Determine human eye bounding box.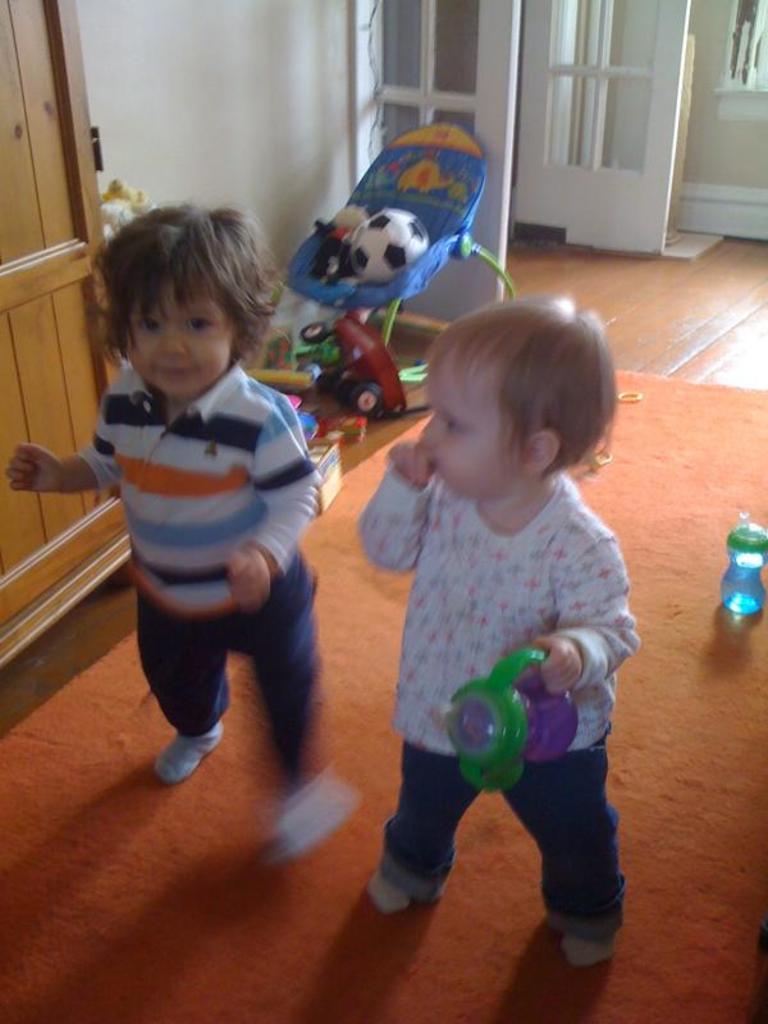
Determined: bbox(129, 317, 163, 339).
